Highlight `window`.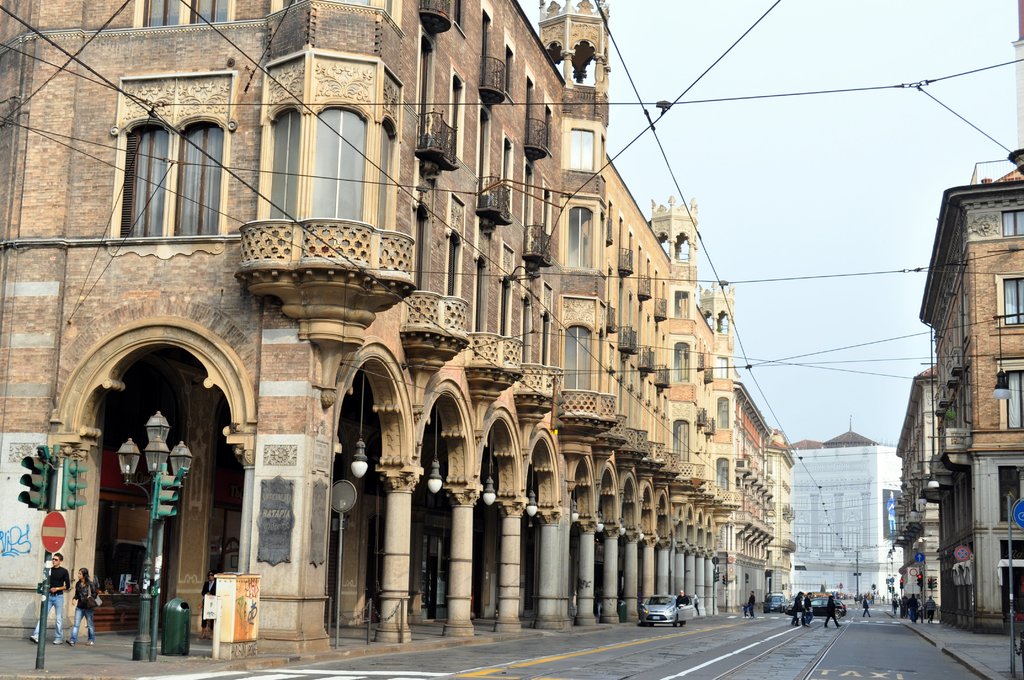
Highlighted region: <box>1003,209,1023,238</box>.
